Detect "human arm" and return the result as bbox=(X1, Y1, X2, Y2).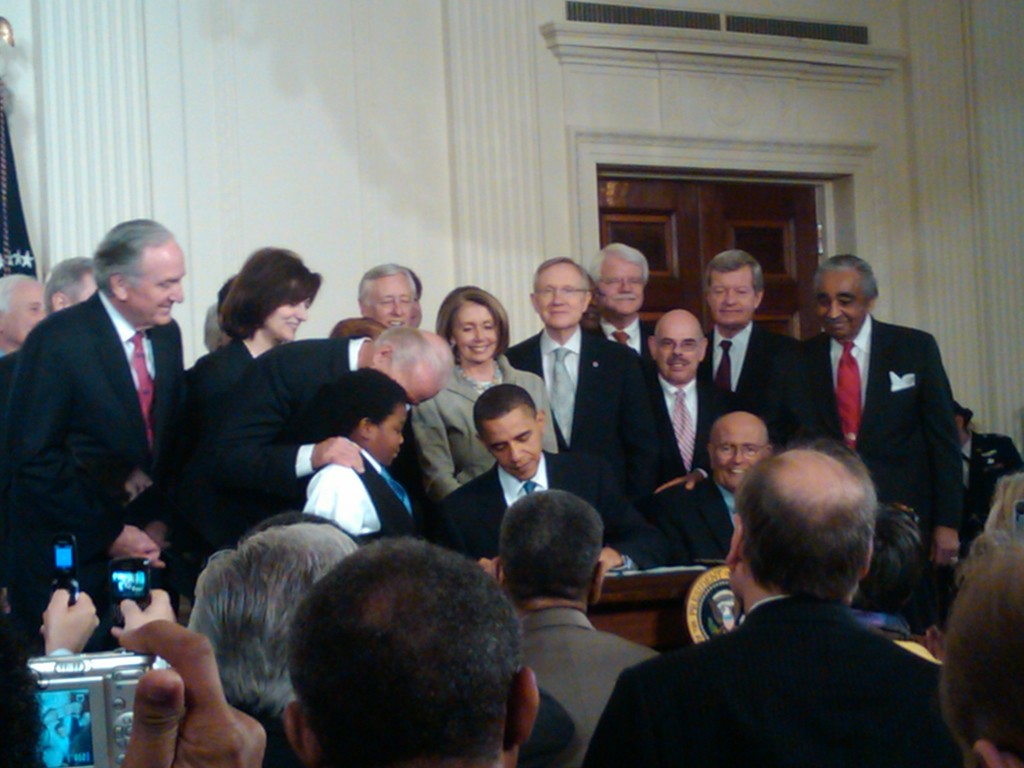
bbox=(925, 353, 961, 565).
